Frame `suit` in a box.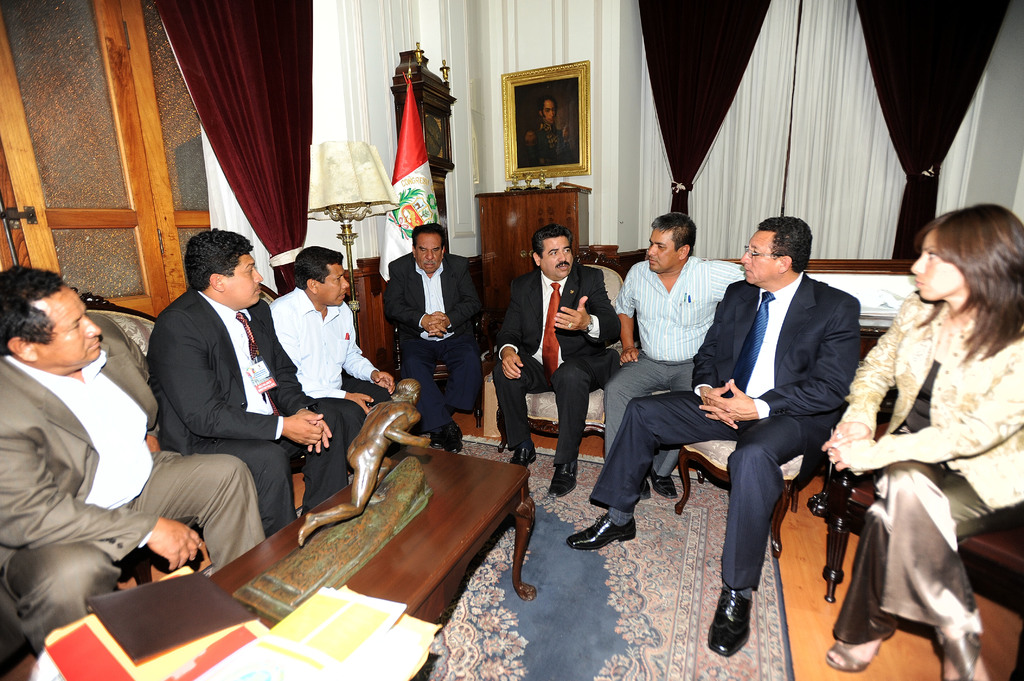
bbox=(585, 264, 856, 587).
